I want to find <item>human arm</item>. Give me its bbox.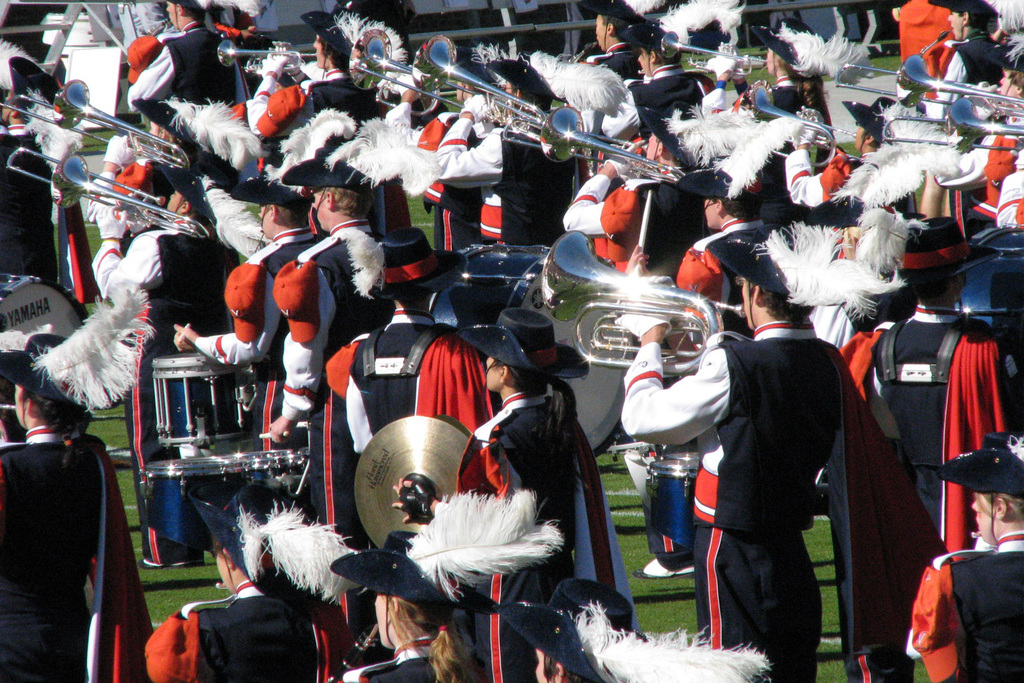
125:28:181:115.
